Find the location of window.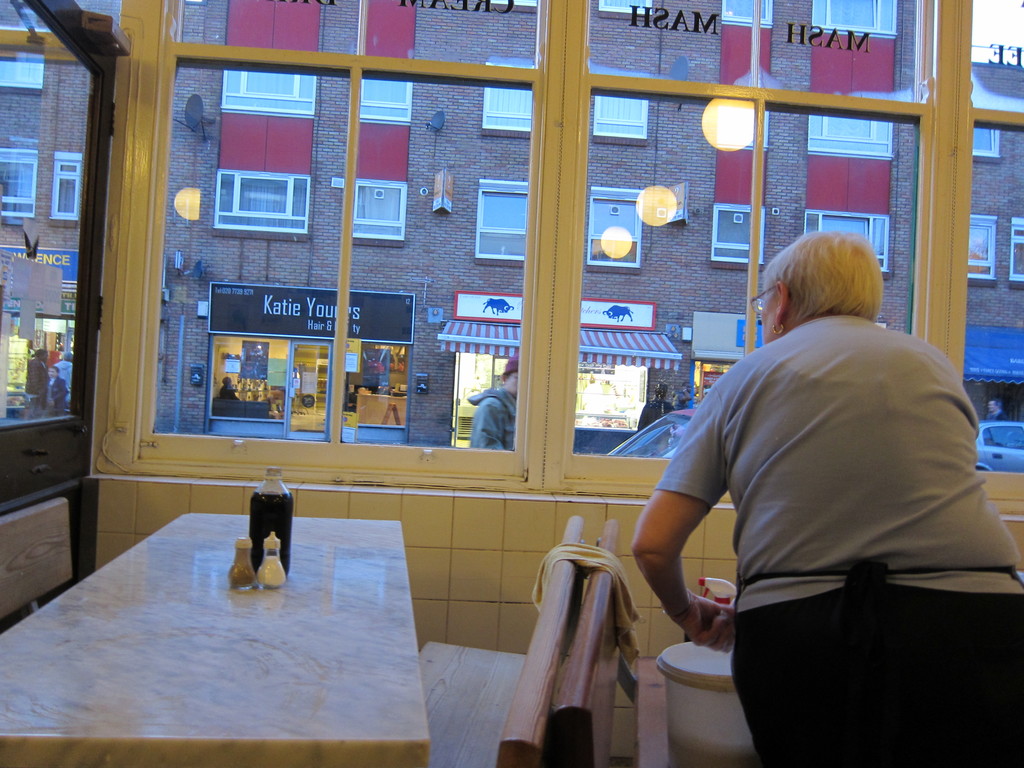
Location: left=968, top=214, right=993, bottom=282.
